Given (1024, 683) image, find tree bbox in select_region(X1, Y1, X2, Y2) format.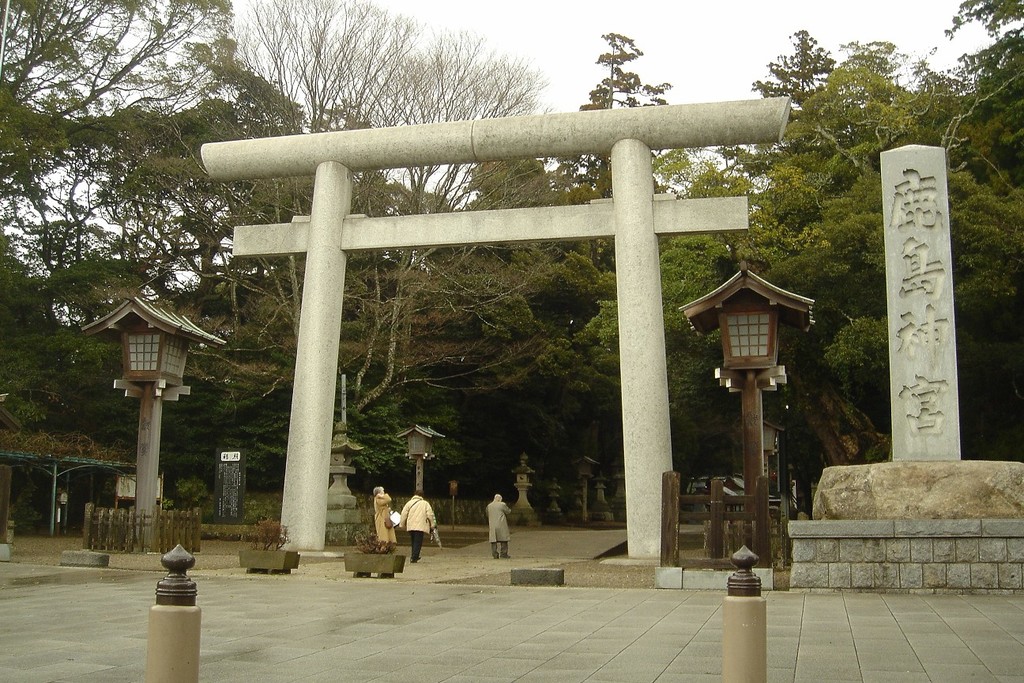
select_region(913, 0, 1023, 183).
